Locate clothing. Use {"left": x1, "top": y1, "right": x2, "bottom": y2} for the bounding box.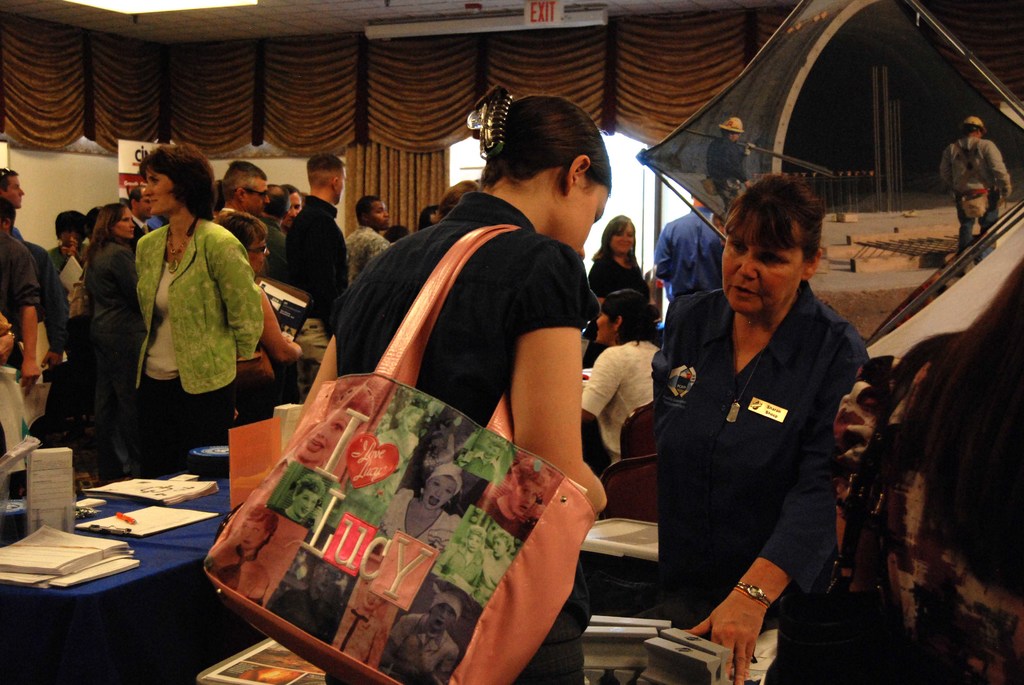
{"left": 583, "top": 244, "right": 655, "bottom": 321}.
